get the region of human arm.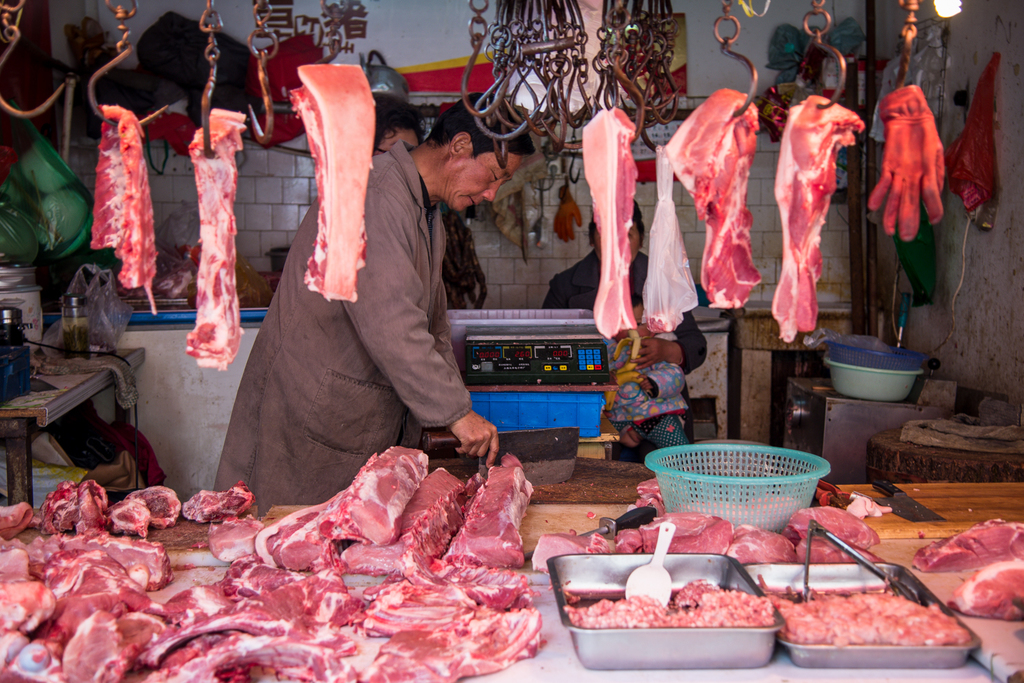
356:194:498:478.
